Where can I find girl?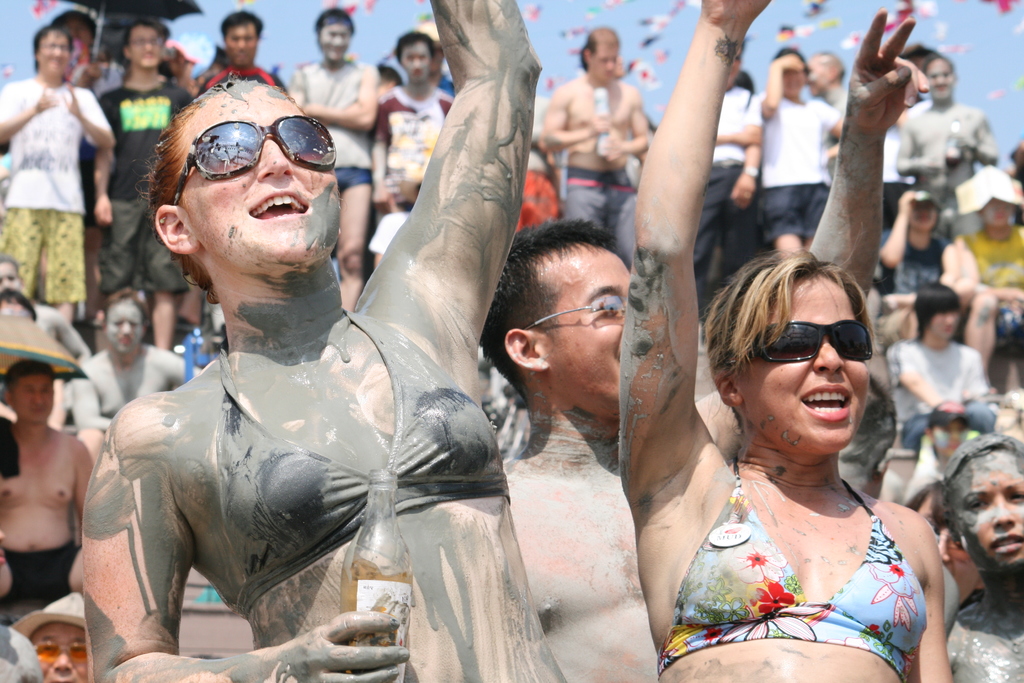
You can find it at {"x1": 876, "y1": 190, "x2": 980, "y2": 342}.
